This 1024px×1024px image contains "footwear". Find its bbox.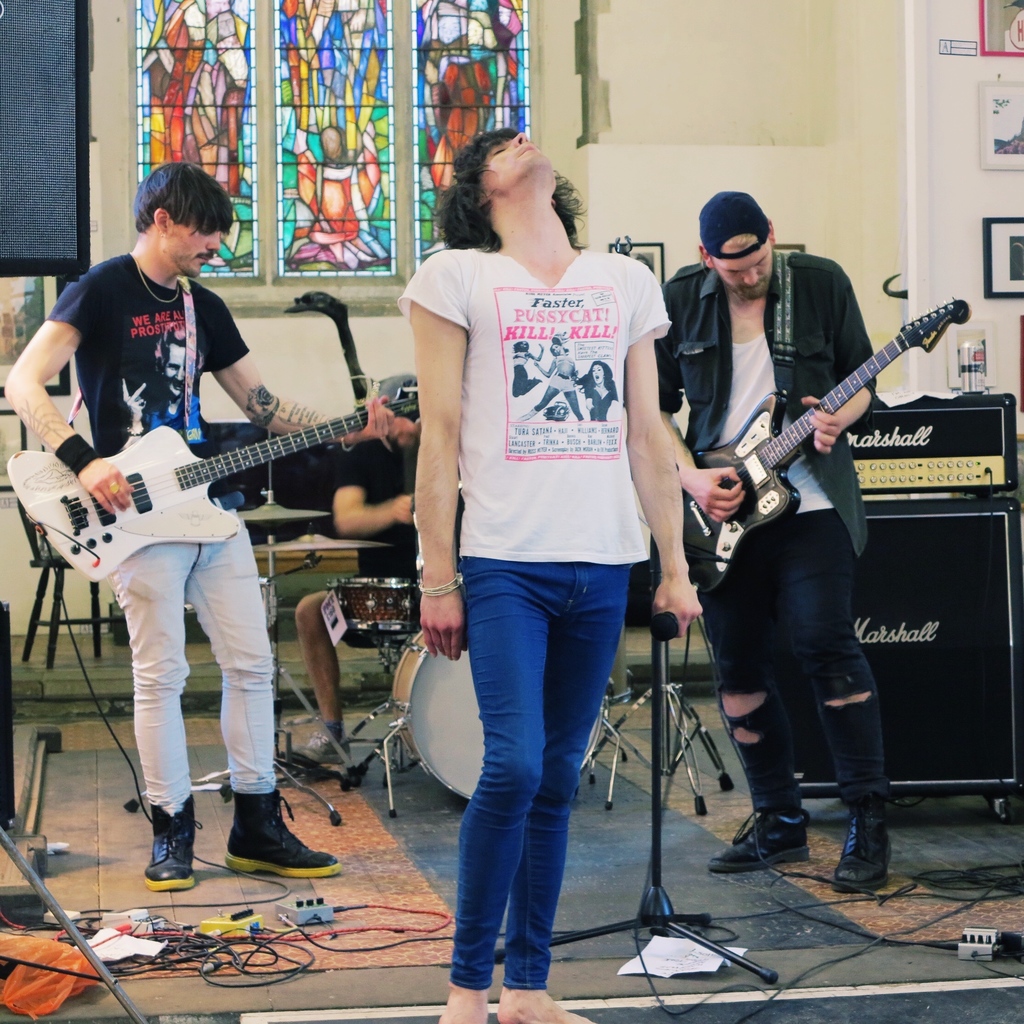
[224,787,345,879].
